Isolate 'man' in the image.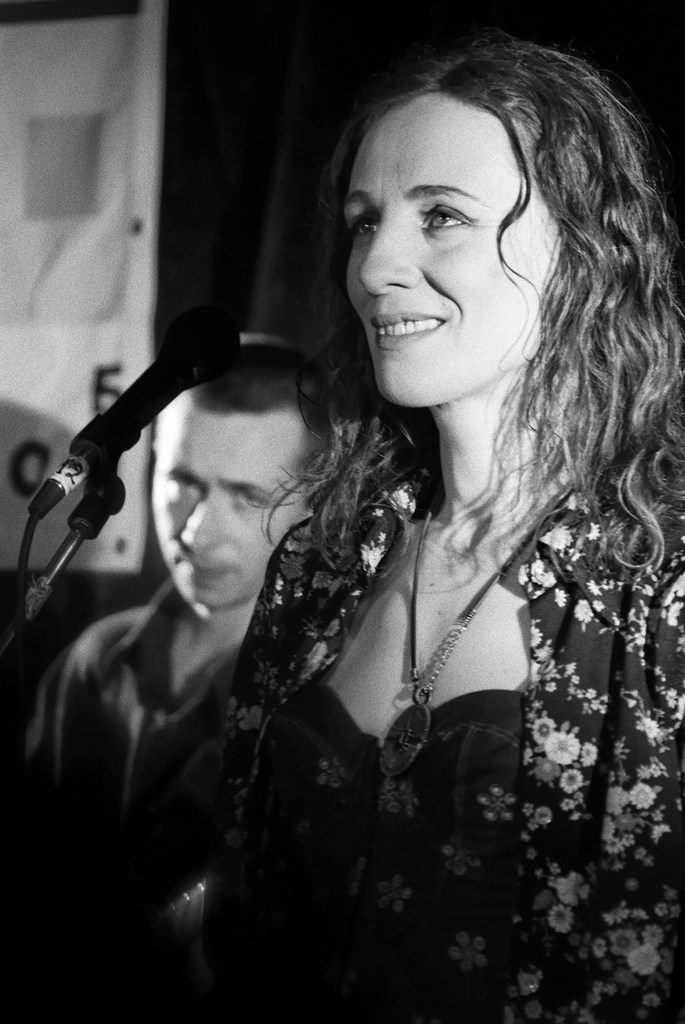
Isolated region: bbox=[3, 365, 303, 972].
